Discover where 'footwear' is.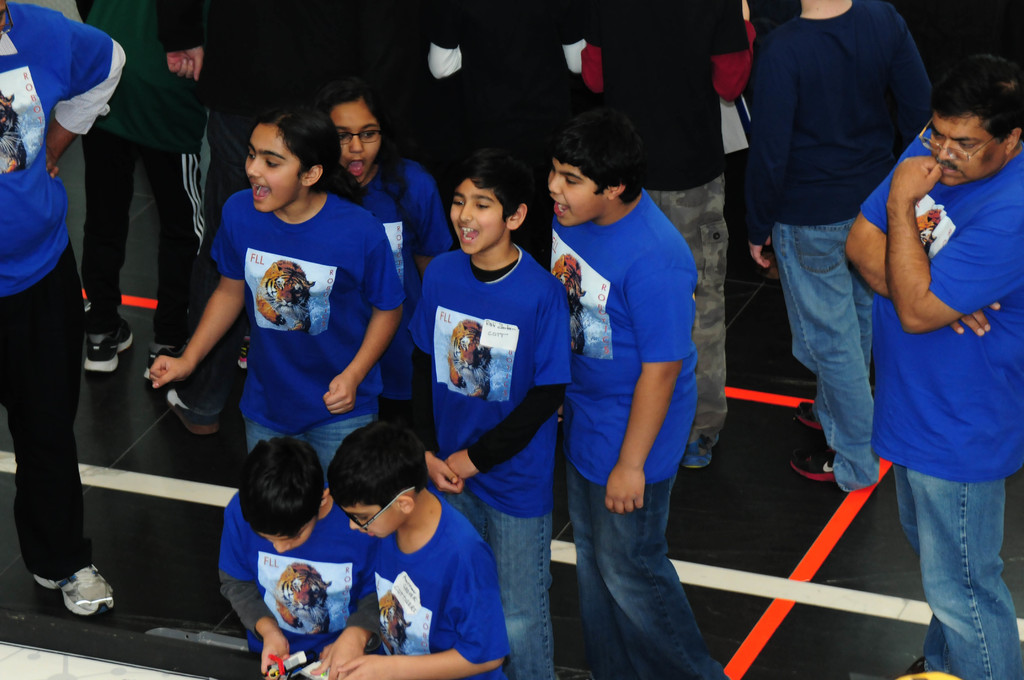
Discovered at [681, 426, 721, 469].
